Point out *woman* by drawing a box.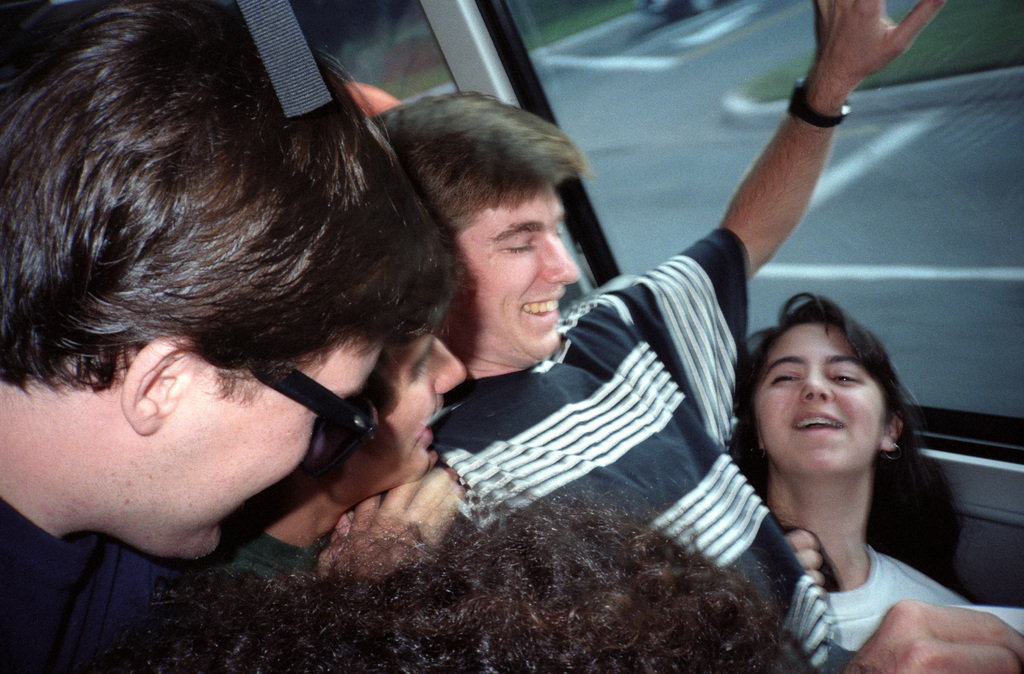
[717, 295, 984, 657].
